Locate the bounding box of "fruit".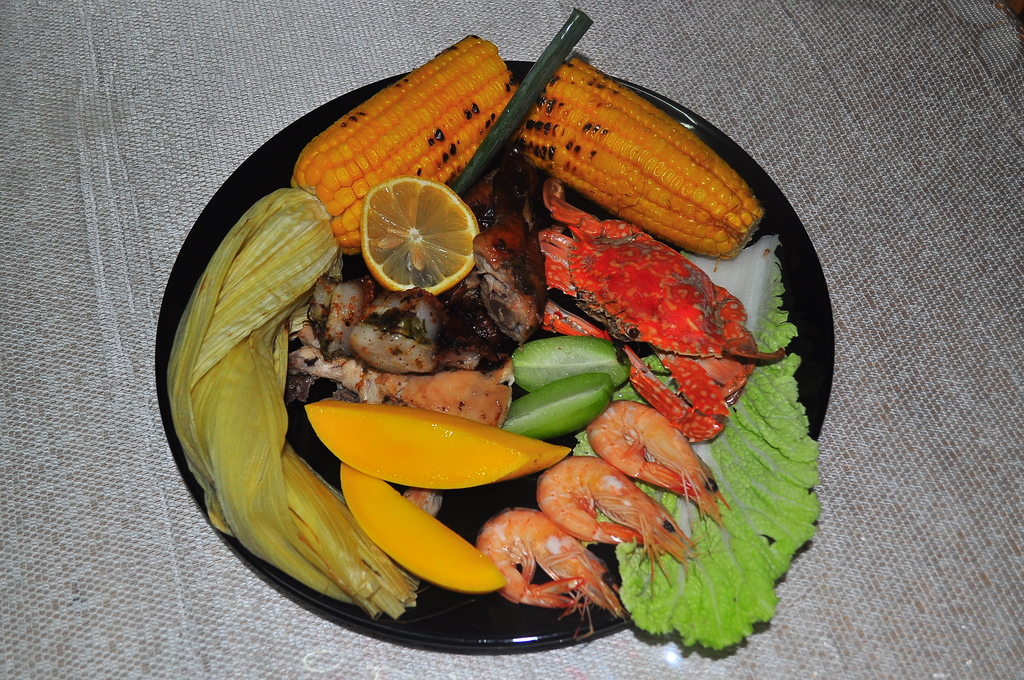
Bounding box: bbox=[508, 332, 637, 392].
